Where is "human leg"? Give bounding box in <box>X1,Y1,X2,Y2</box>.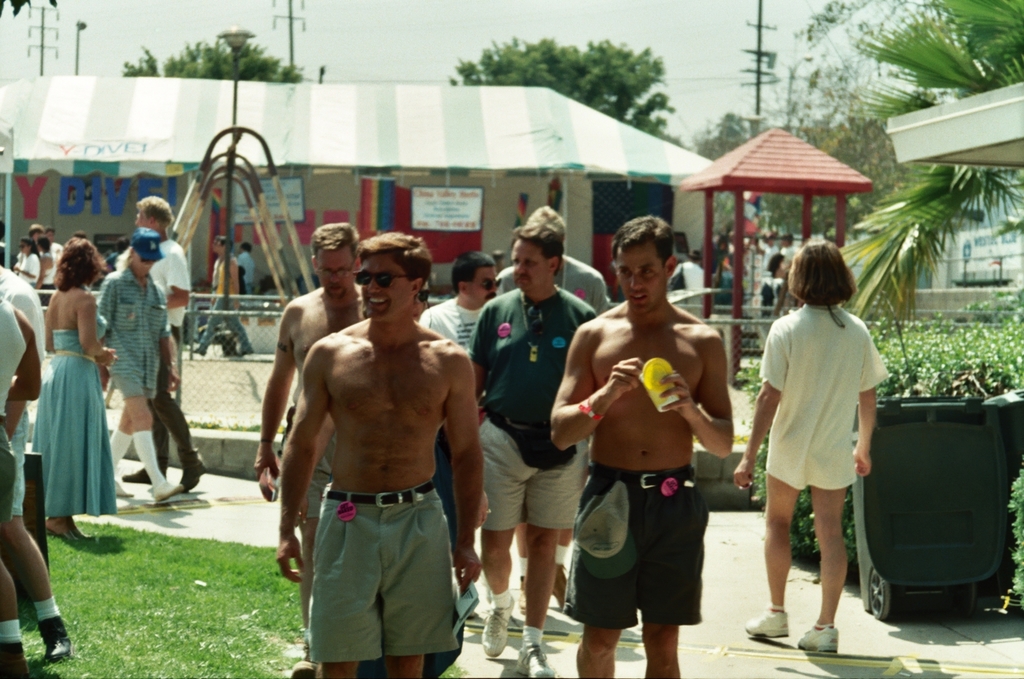
<box>798,490,849,662</box>.
